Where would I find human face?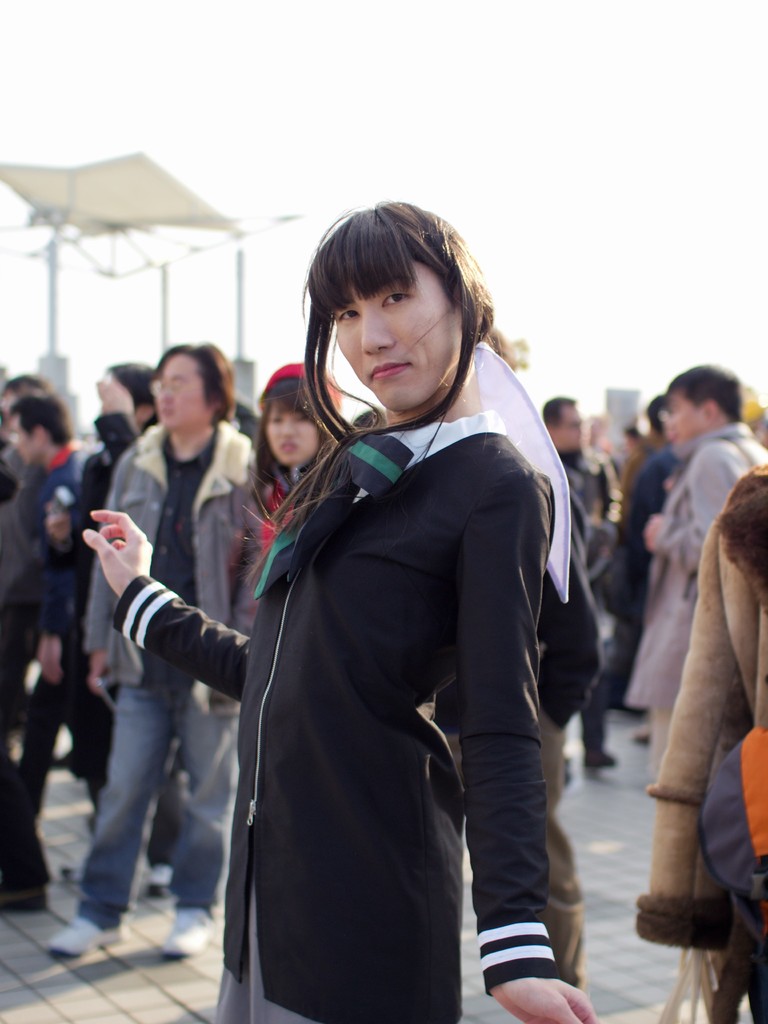
At [269,403,322,471].
